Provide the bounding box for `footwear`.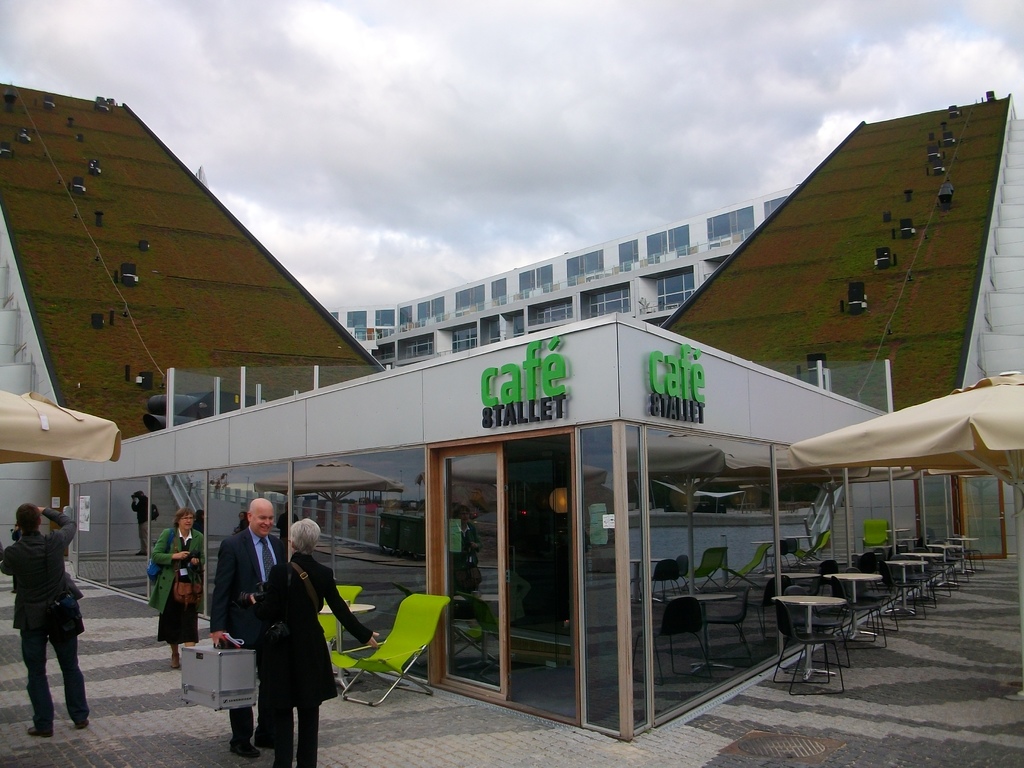
x1=230, y1=741, x2=258, y2=758.
